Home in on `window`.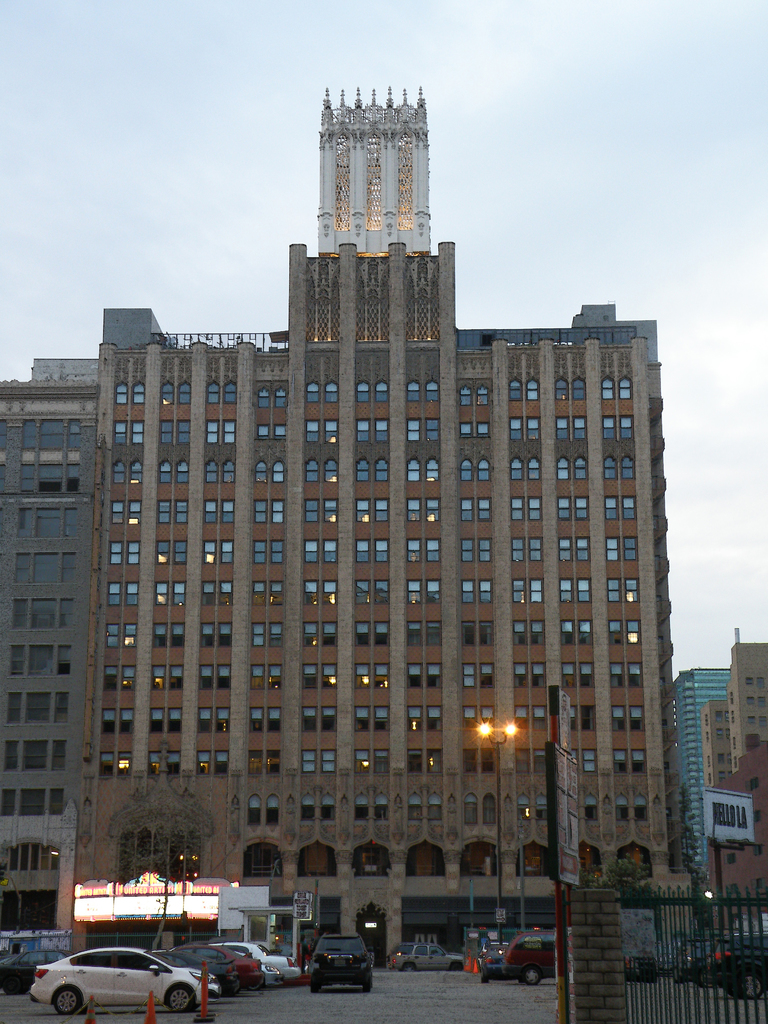
Homed in at bbox(299, 703, 337, 734).
